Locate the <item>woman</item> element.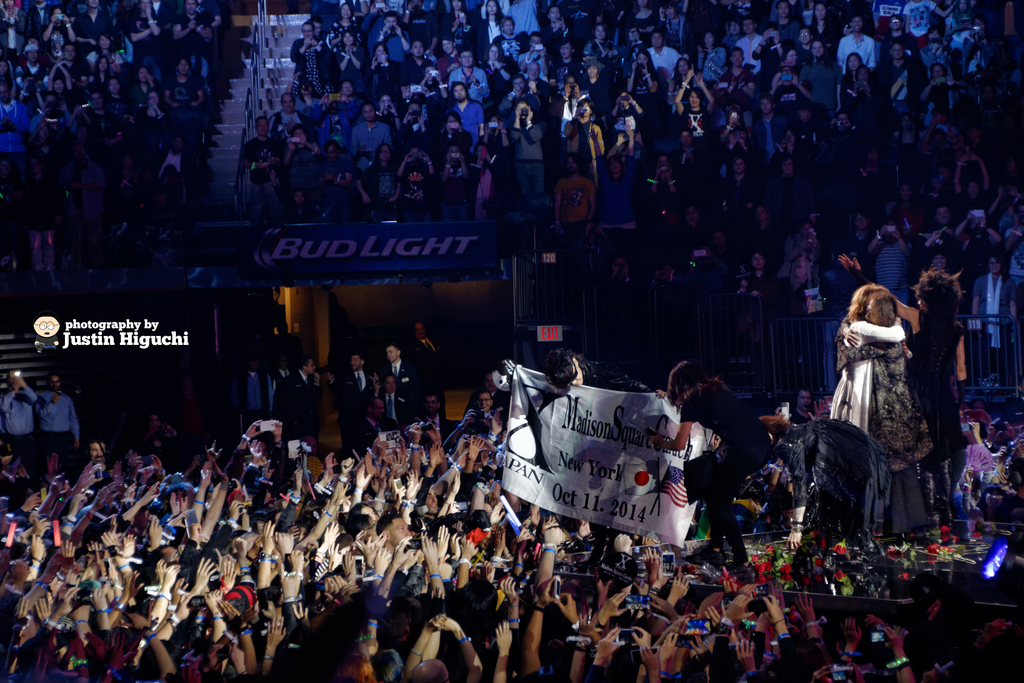
Element bbox: box(0, 0, 28, 56).
